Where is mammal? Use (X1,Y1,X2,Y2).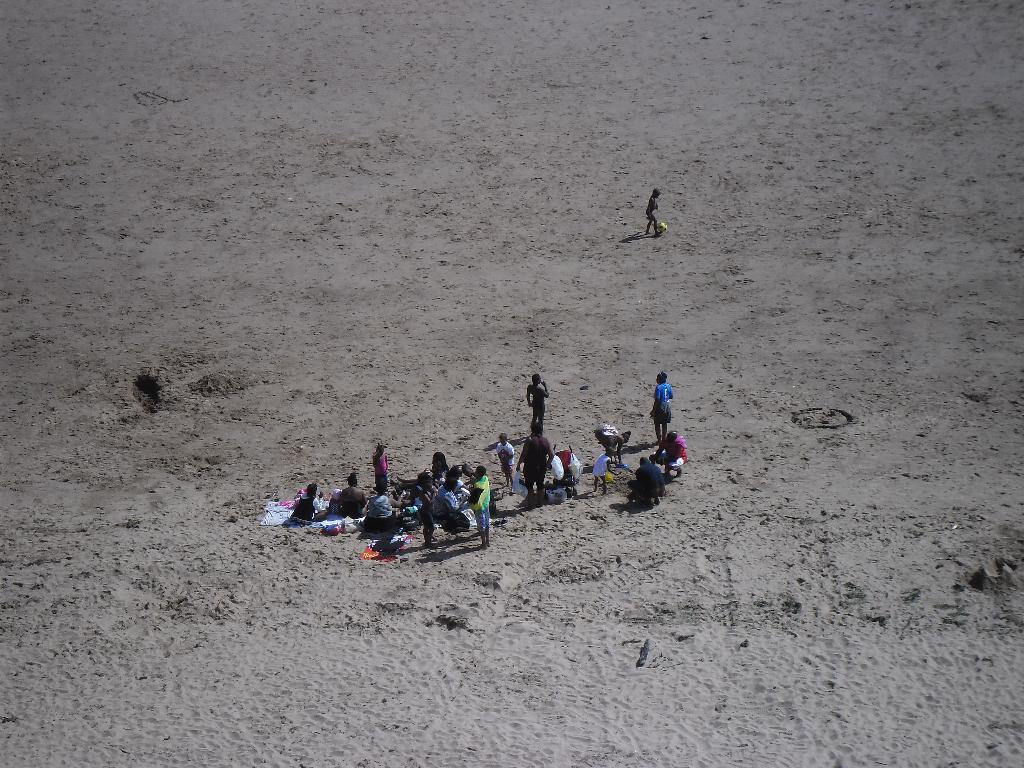
(324,490,341,514).
